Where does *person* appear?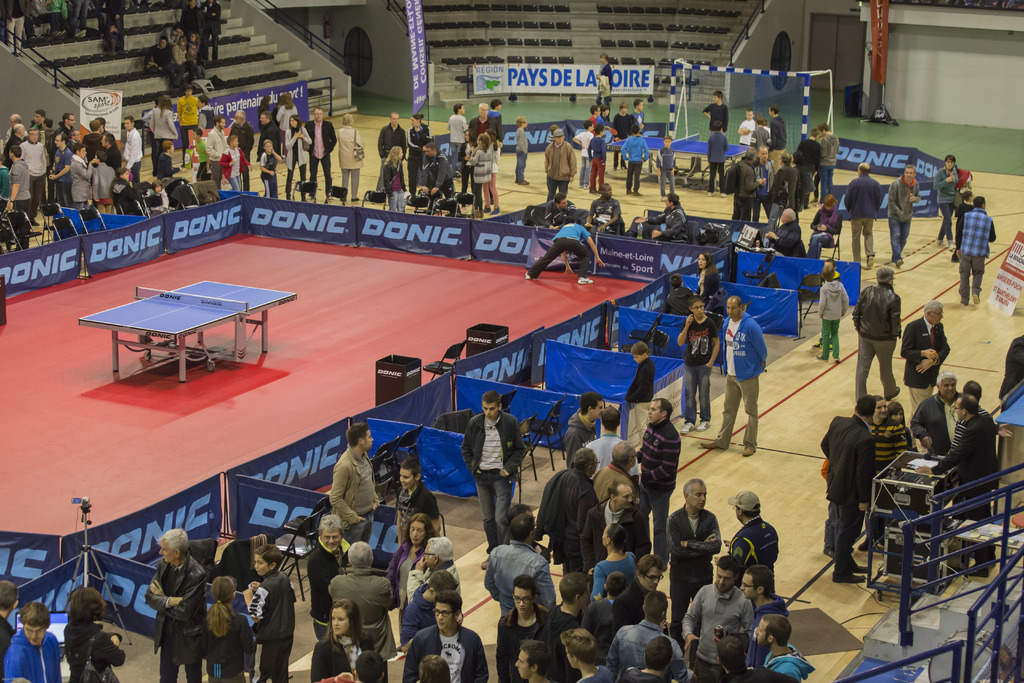
Appears at (x1=215, y1=130, x2=254, y2=192).
